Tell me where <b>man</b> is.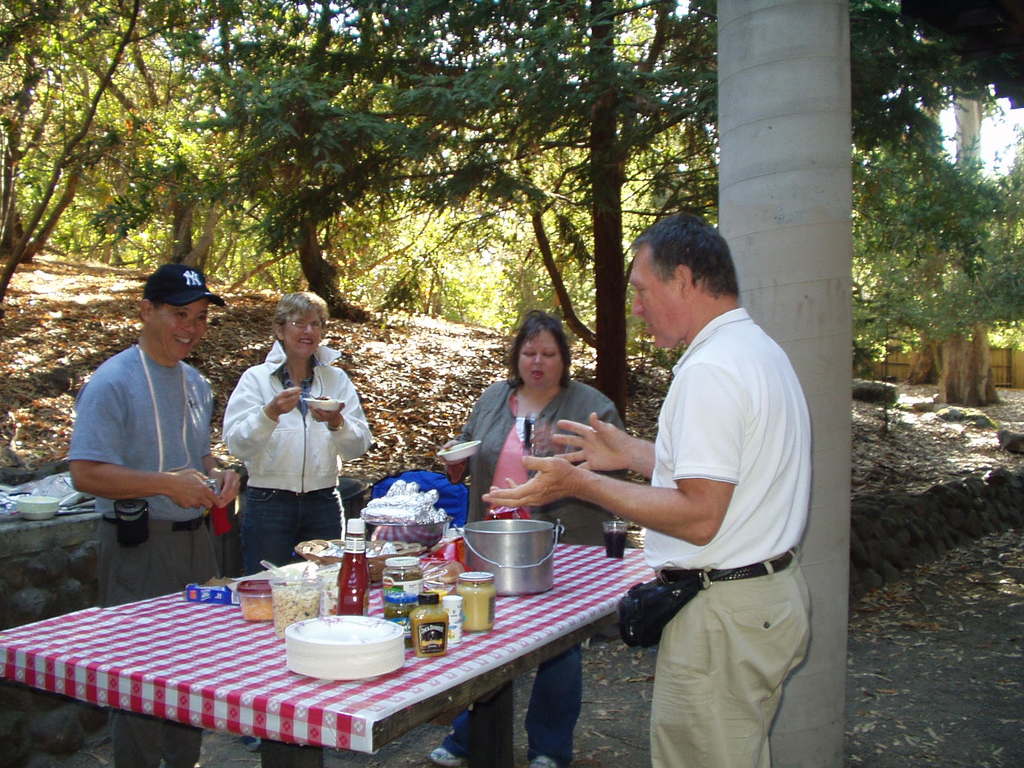
<b>man</b> is at (left=483, top=213, right=812, bottom=767).
